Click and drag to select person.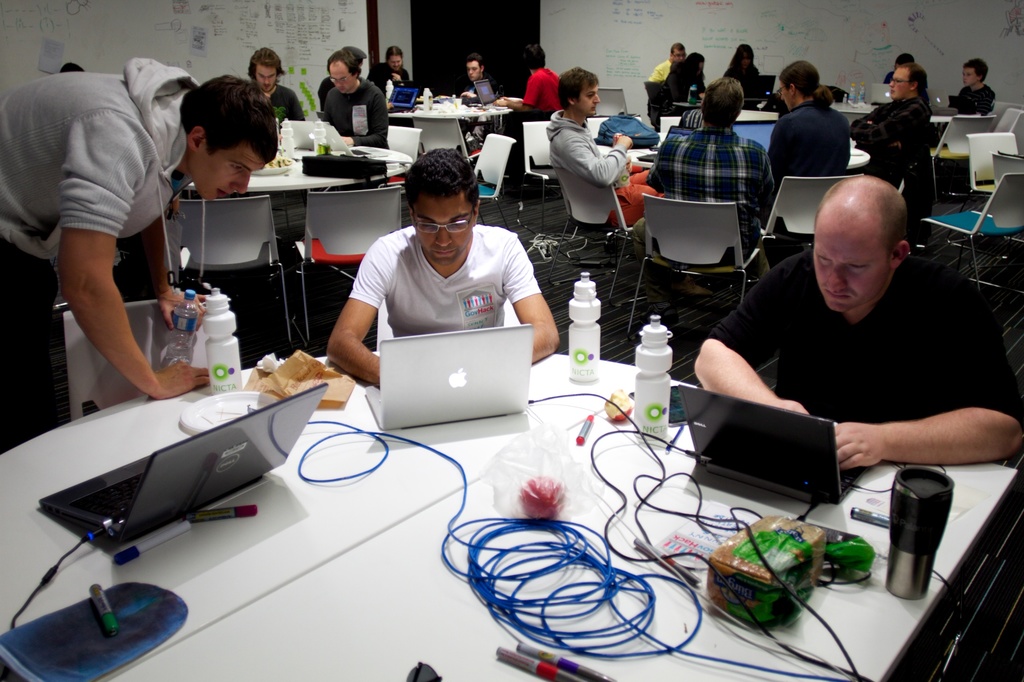
Selection: (649,51,710,120).
